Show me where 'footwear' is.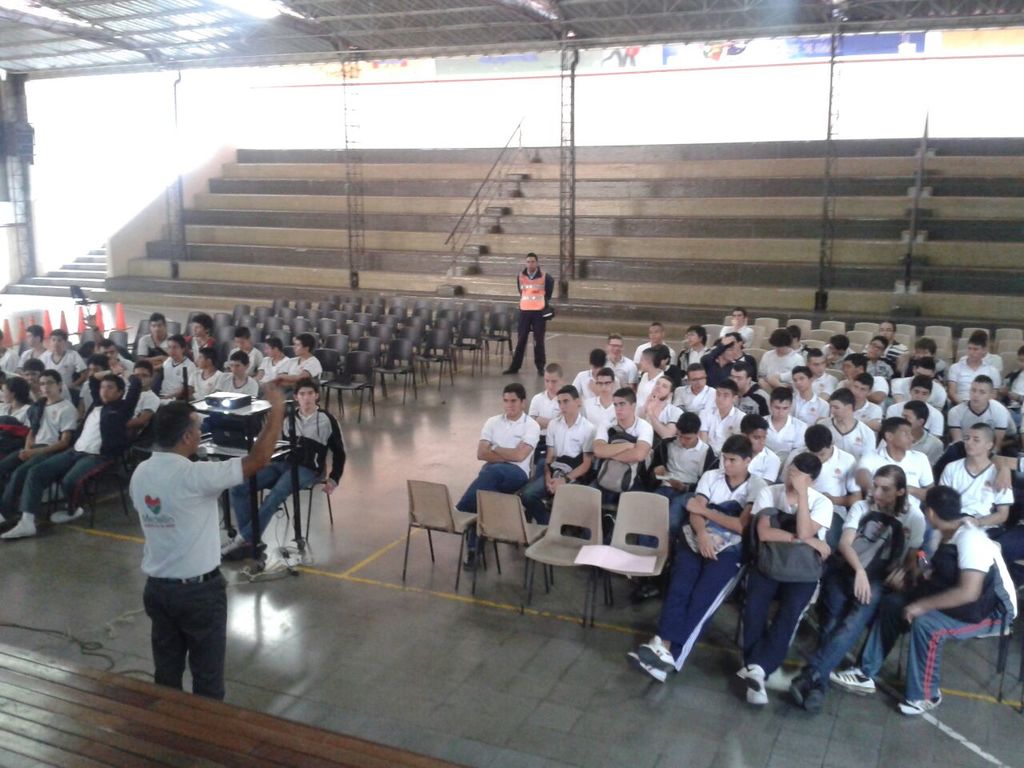
'footwear' is at region(742, 685, 770, 706).
